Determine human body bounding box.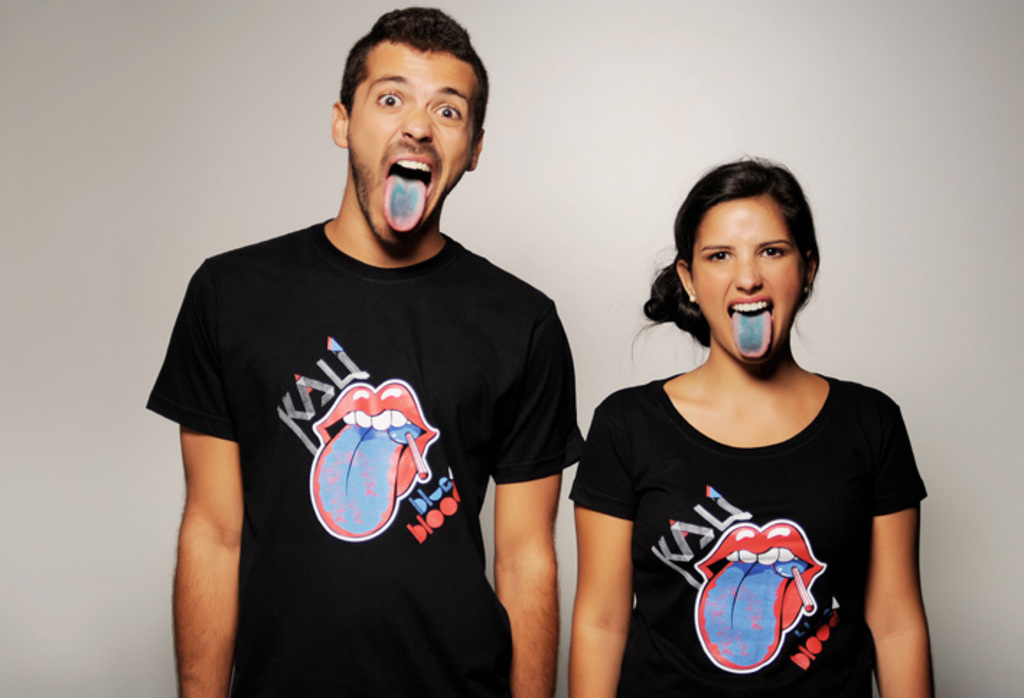
Determined: locate(164, 71, 586, 697).
